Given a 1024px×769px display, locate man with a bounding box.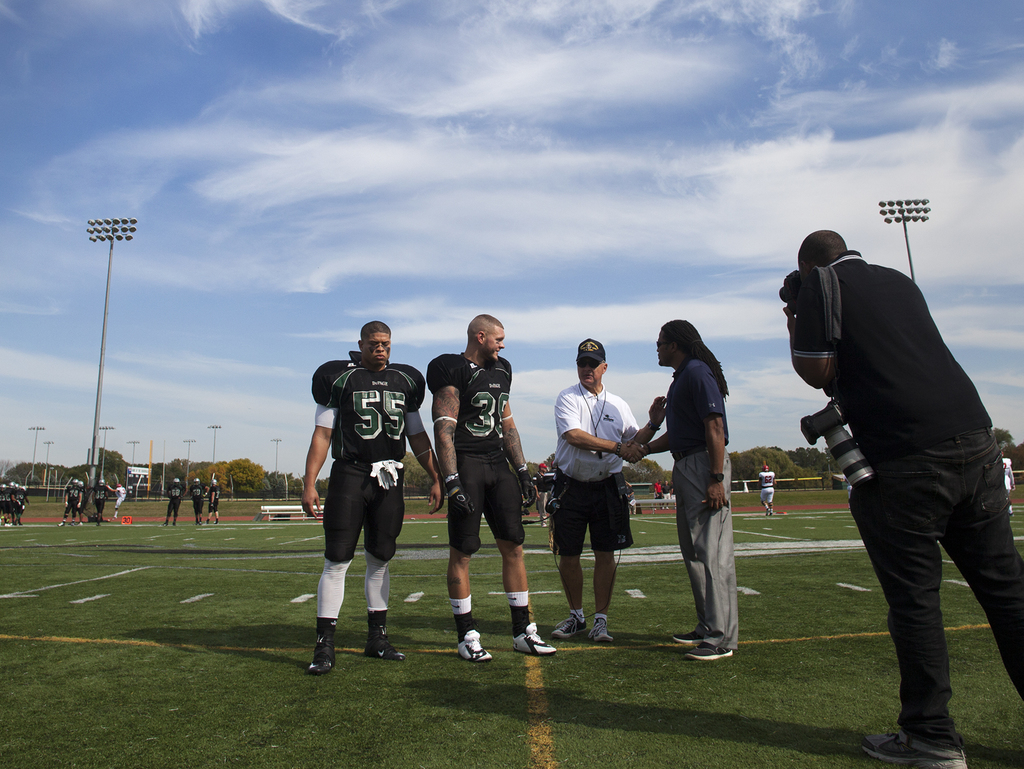
Located: select_region(165, 470, 186, 527).
